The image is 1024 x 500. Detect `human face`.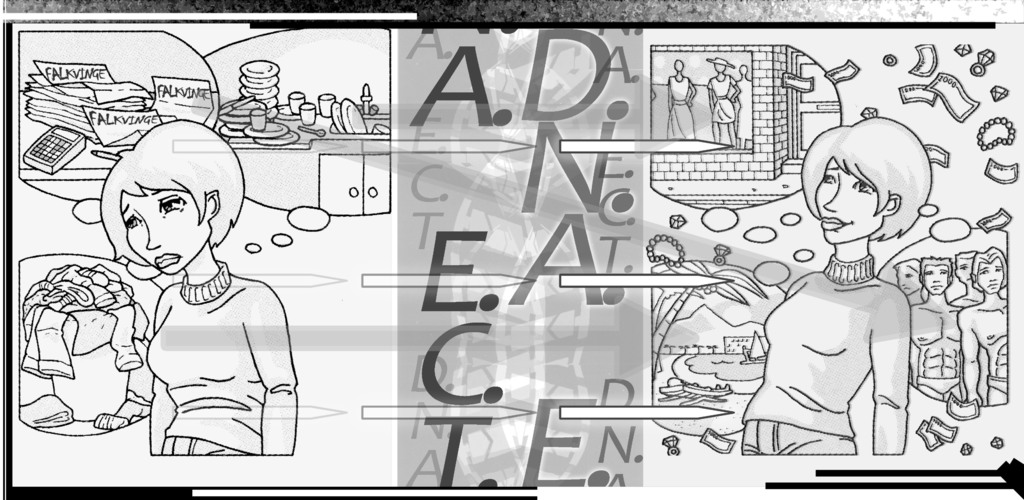
Detection: [120,184,202,275].
